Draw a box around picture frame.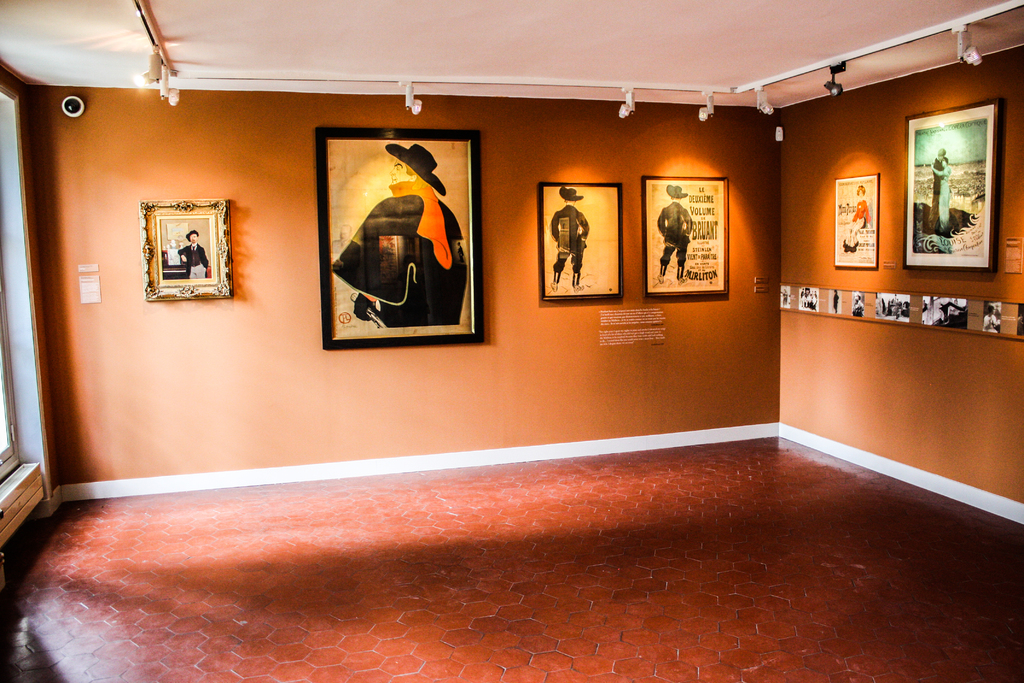
rect(538, 181, 623, 299).
